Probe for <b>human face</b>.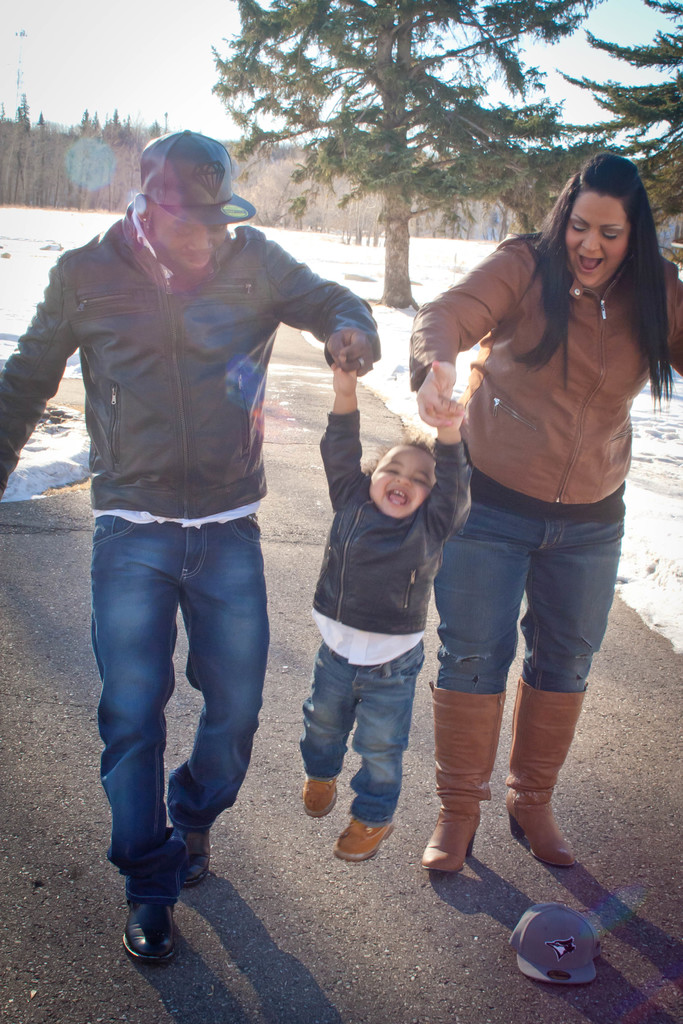
Probe result: (566, 191, 629, 287).
